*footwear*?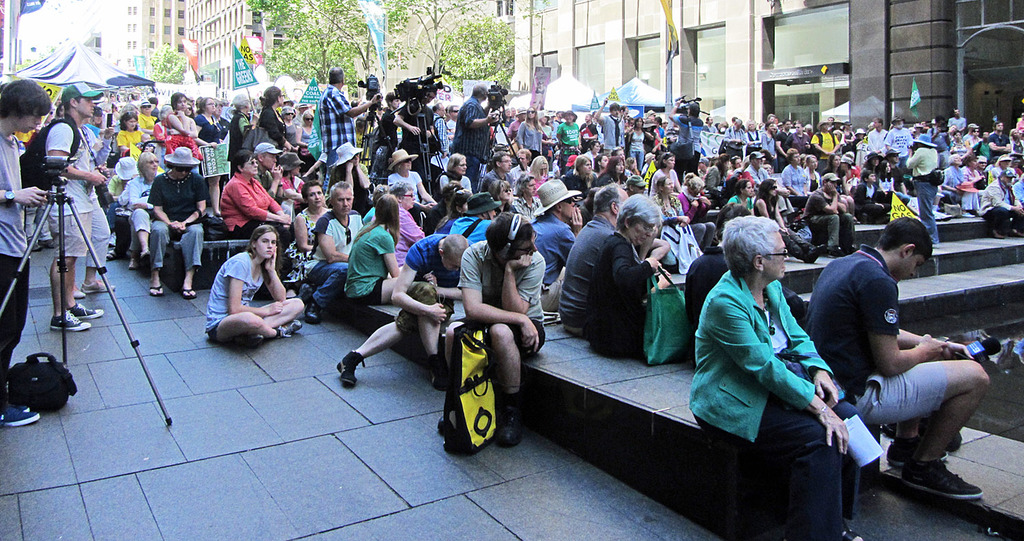
box(500, 396, 526, 449)
